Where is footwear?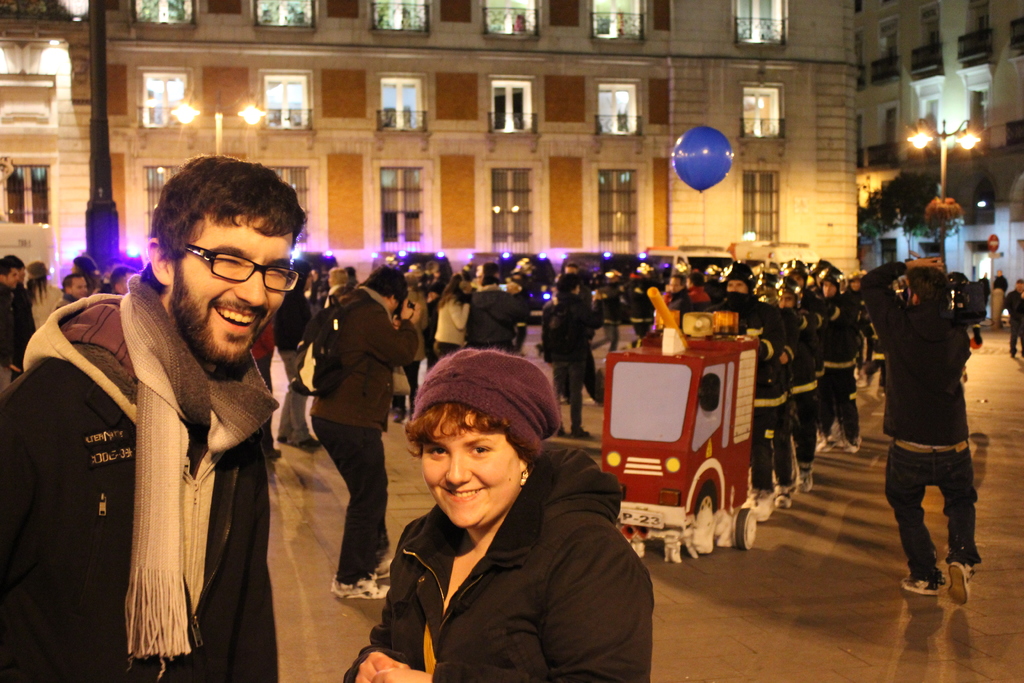
x1=746, y1=487, x2=771, y2=522.
